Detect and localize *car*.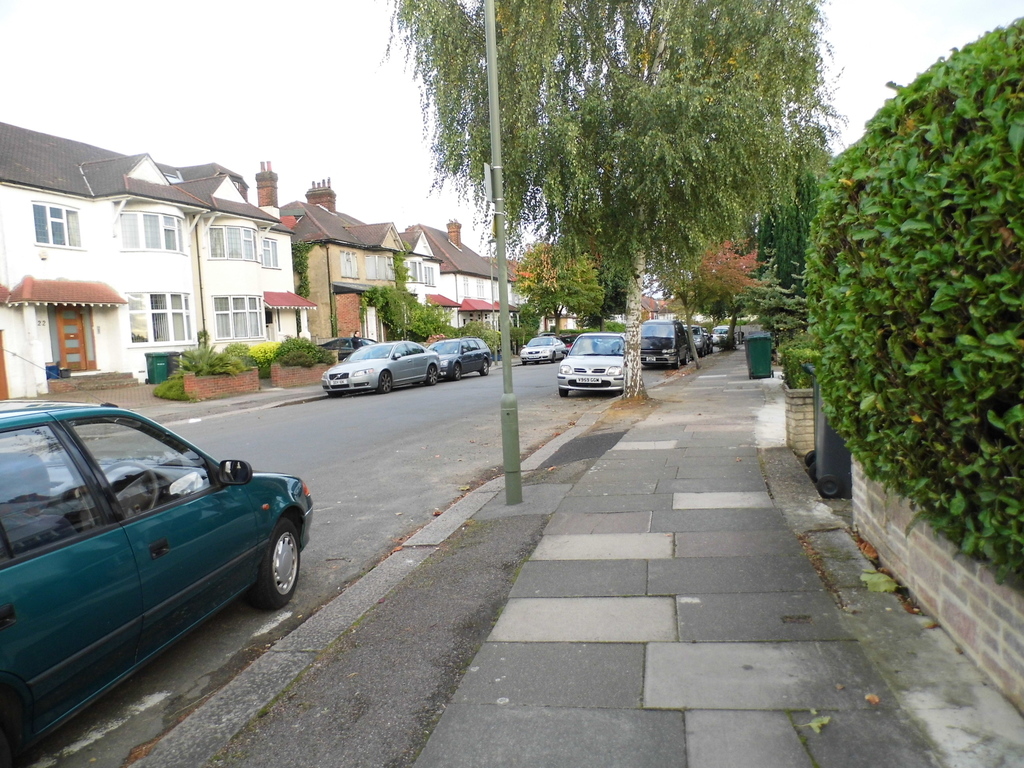
Localized at <box>1,400,317,739</box>.
